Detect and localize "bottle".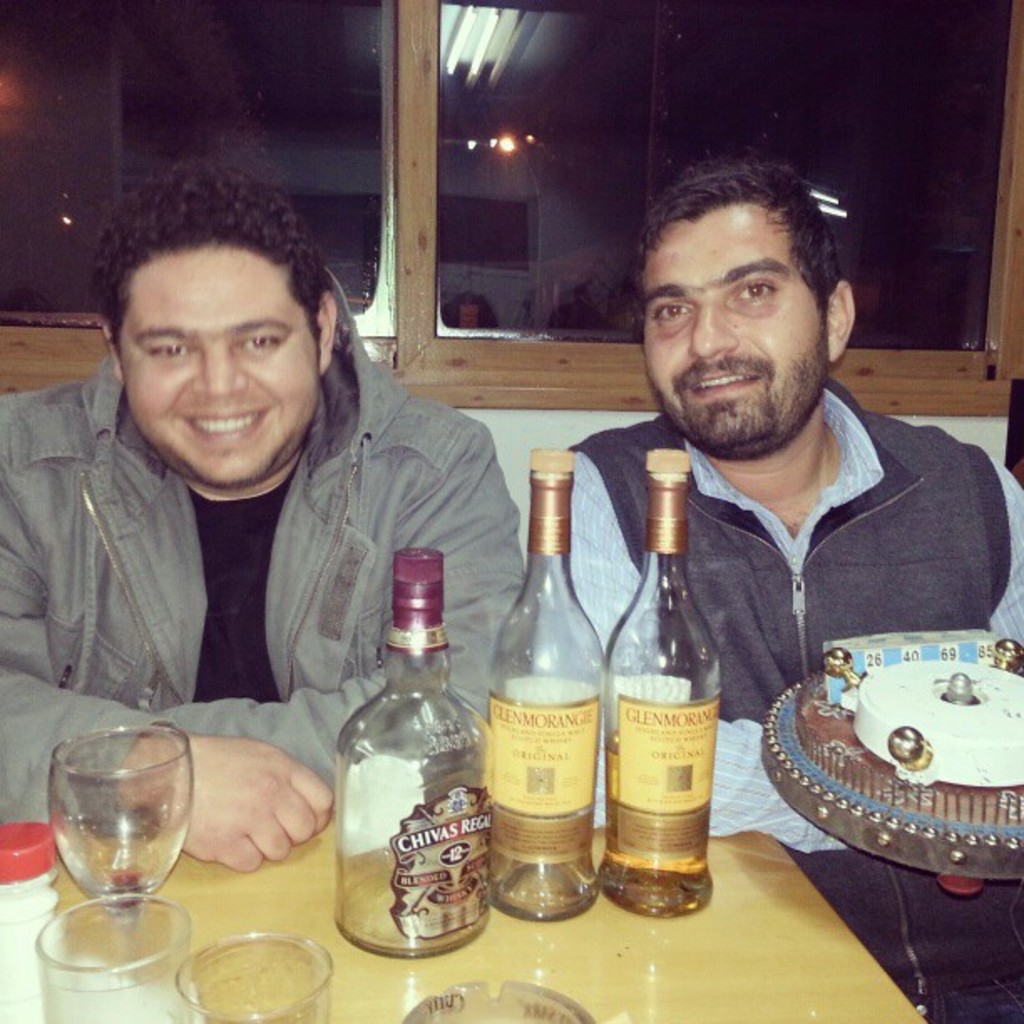
Localized at bbox=[602, 453, 723, 919].
